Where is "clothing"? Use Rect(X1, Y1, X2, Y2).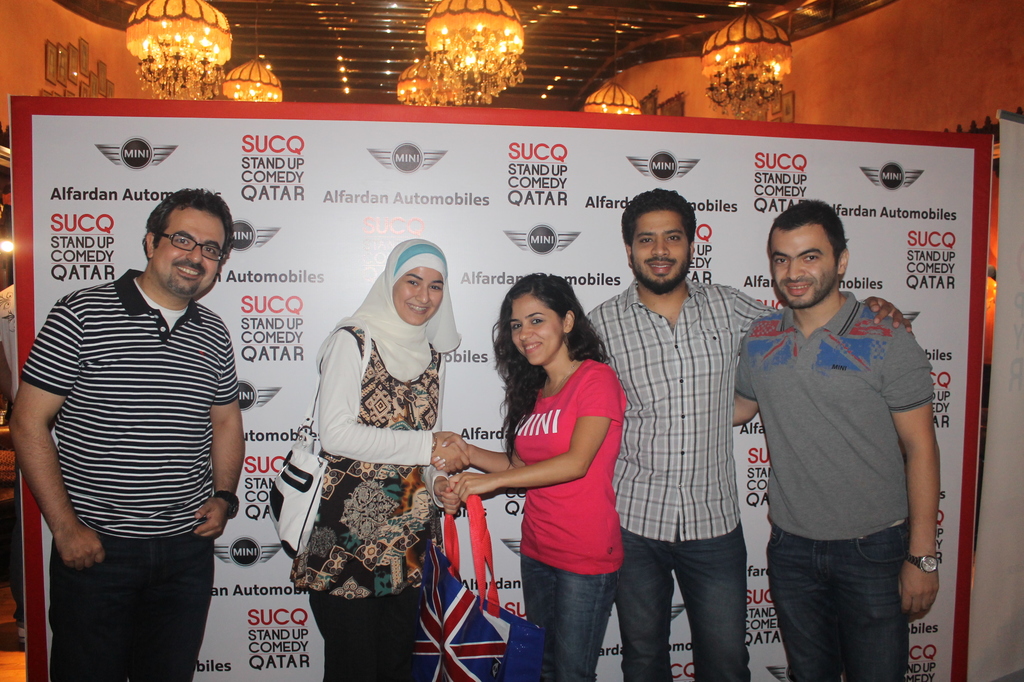
Rect(505, 361, 621, 681).
